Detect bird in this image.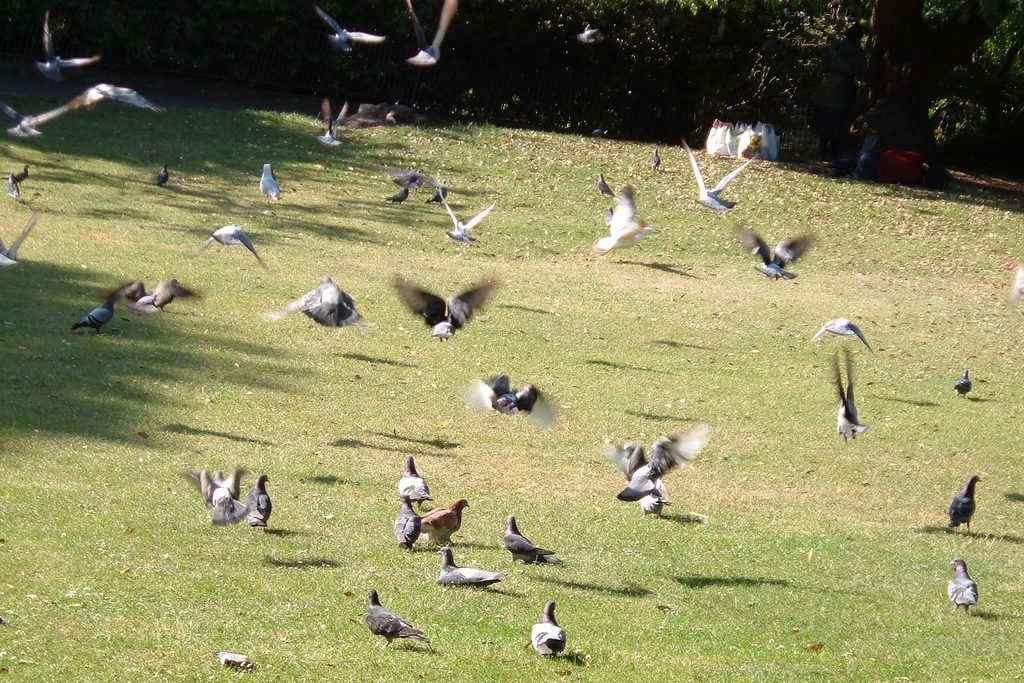
Detection: (x1=186, y1=226, x2=267, y2=271).
